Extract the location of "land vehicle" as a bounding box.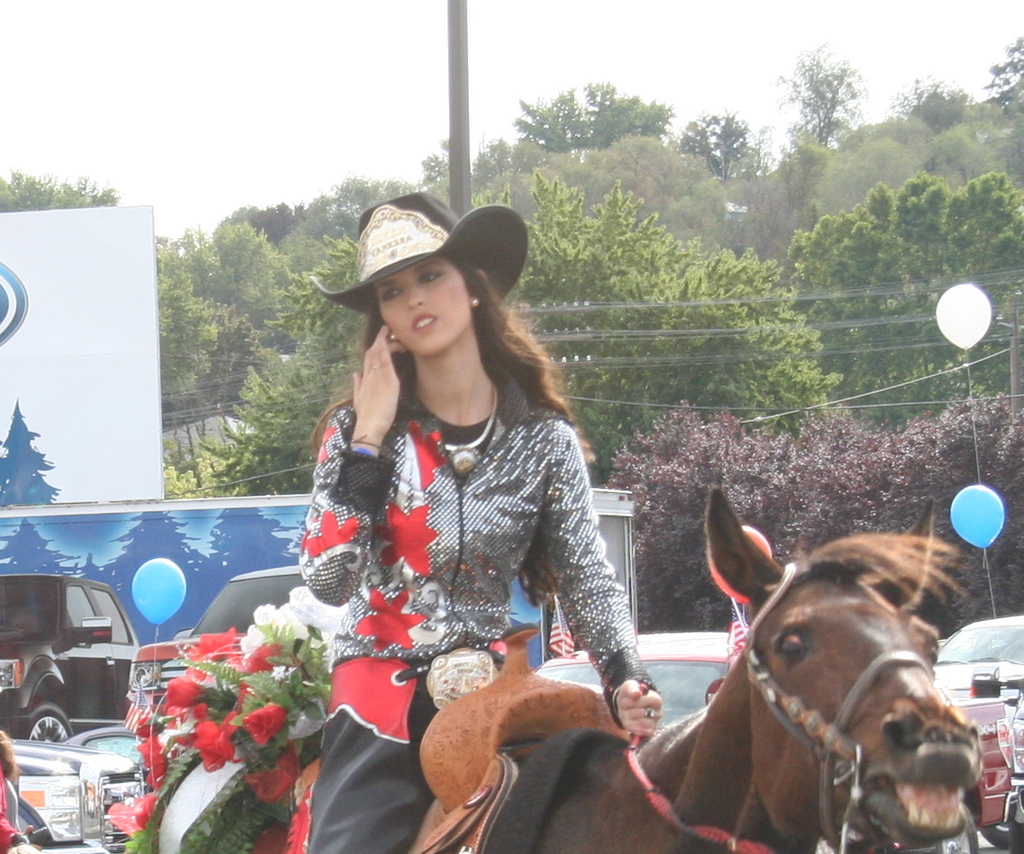
{"left": 133, "top": 564, "right": 295, "bottom": 691}.
